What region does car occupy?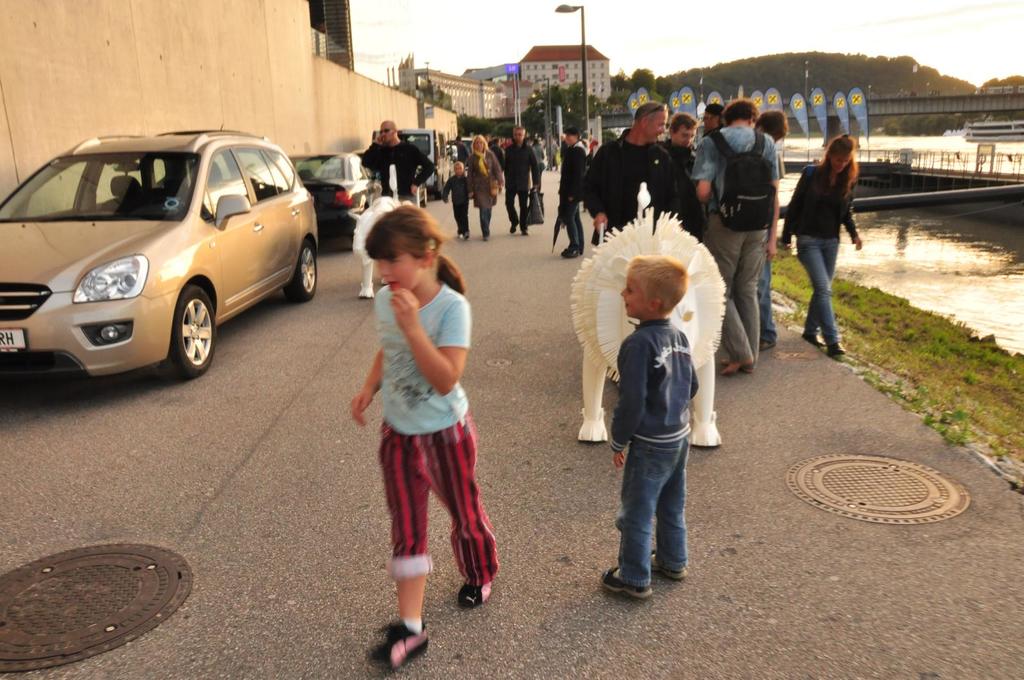
detection(0, 123, 319, 381).
